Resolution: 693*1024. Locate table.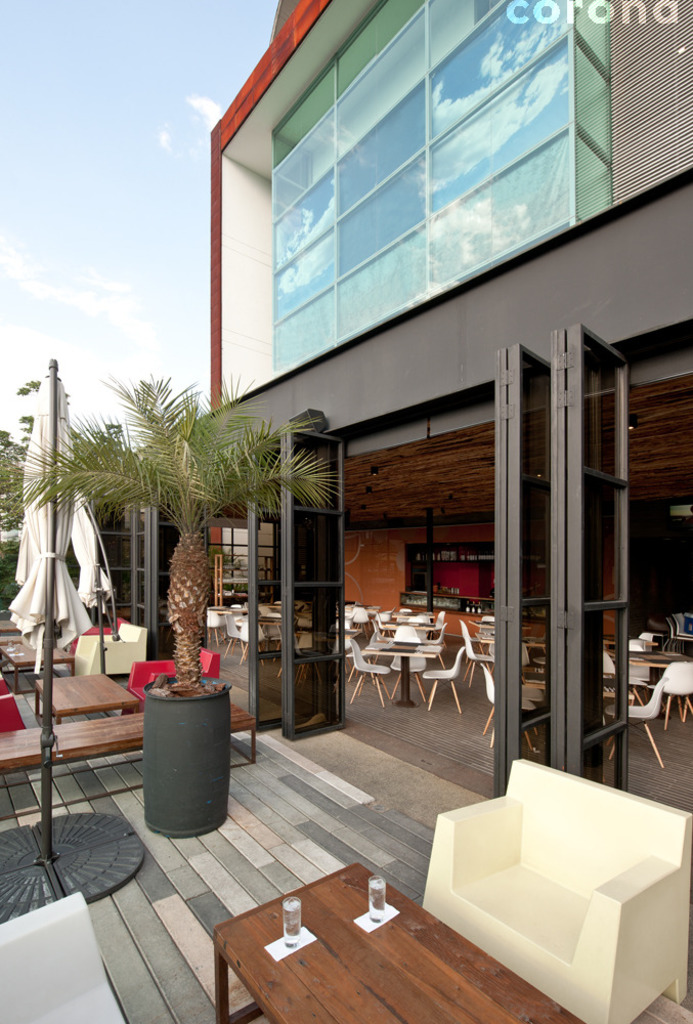
bbox=(384, 616, 442, 631).
